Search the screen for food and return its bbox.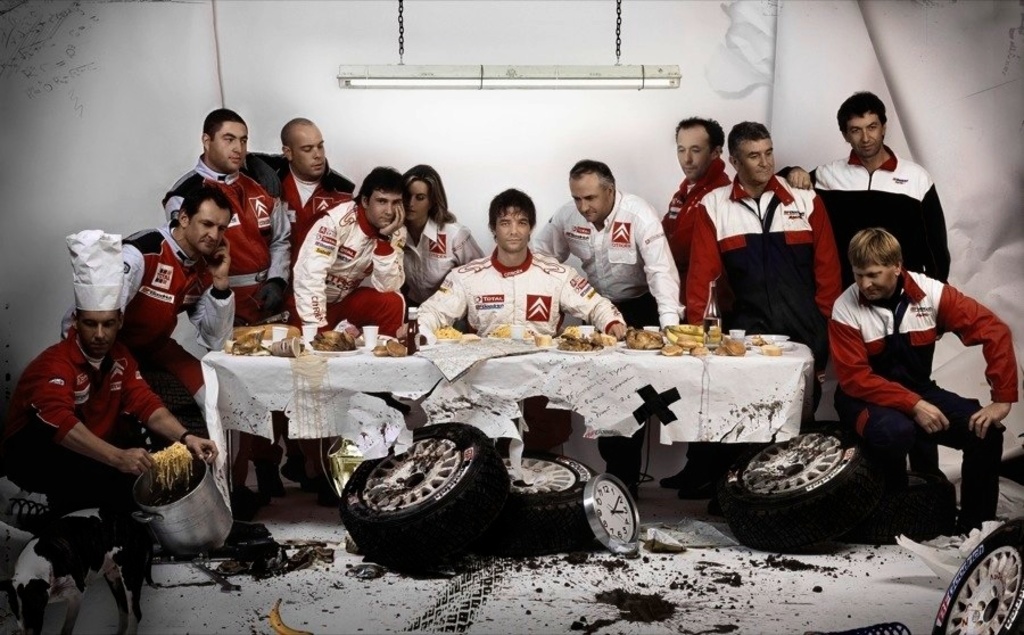
Found: 530 332 551 349.
